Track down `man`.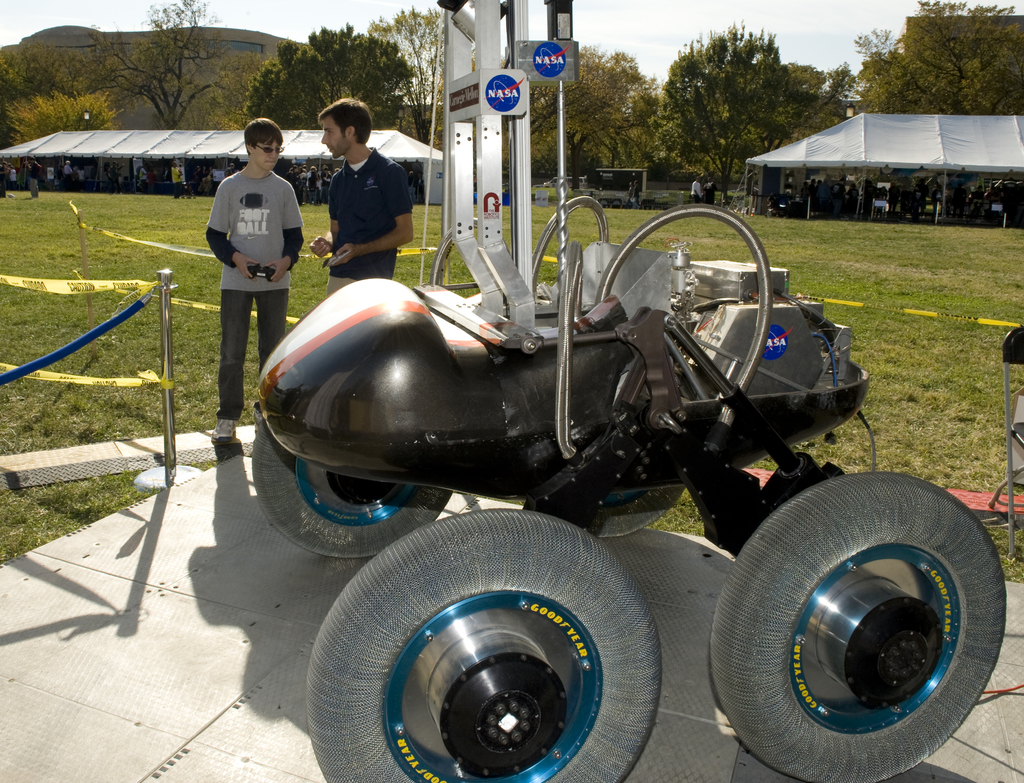
Tracked to [703,174,719,204].
